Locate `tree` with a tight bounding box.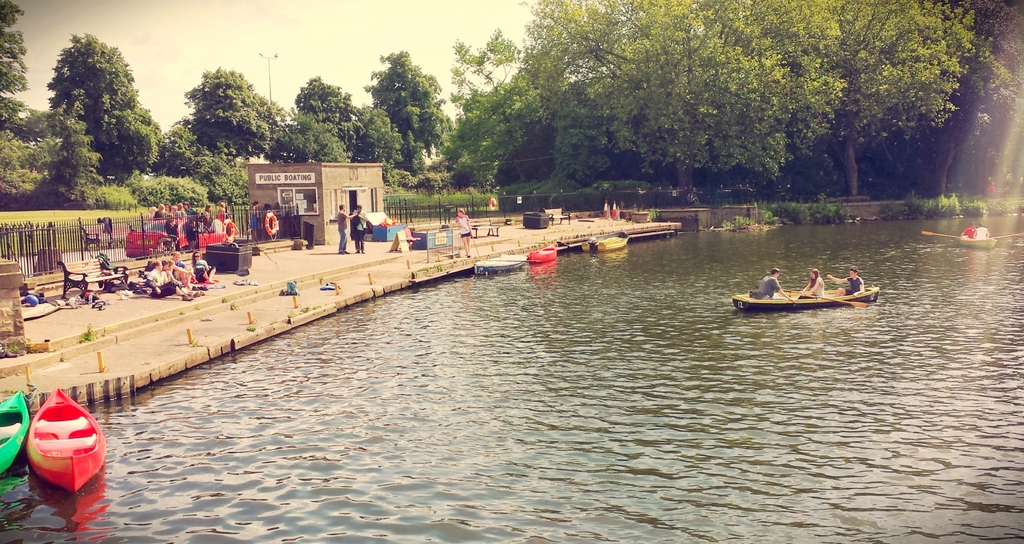
[x1=122, y1=173, x2=218, y2=208].
